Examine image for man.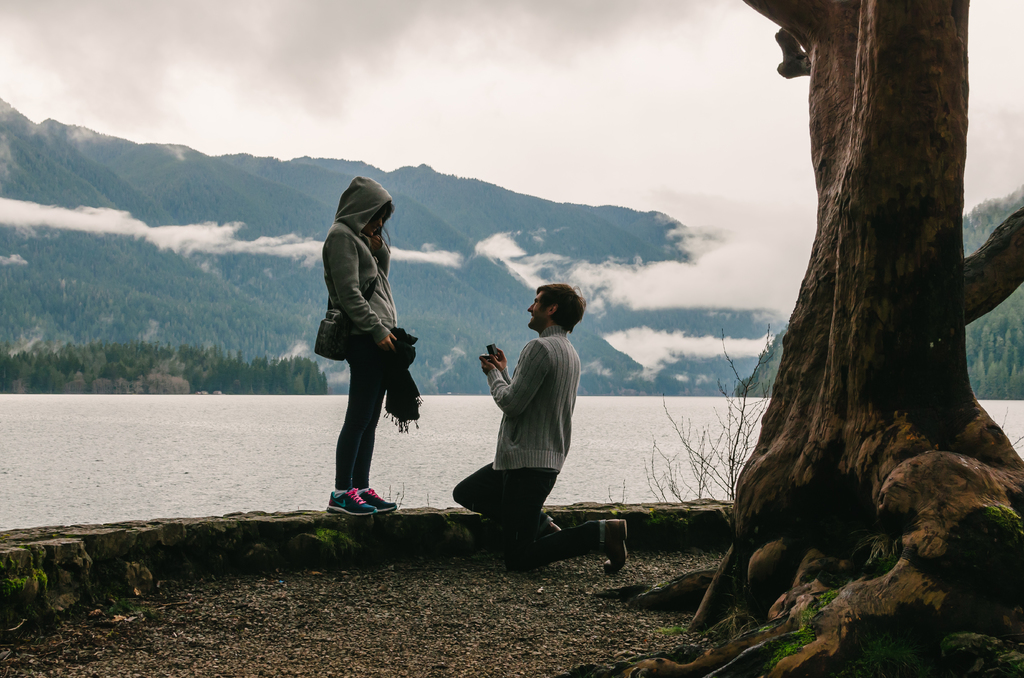
Examination result: 454:284:625:572.
